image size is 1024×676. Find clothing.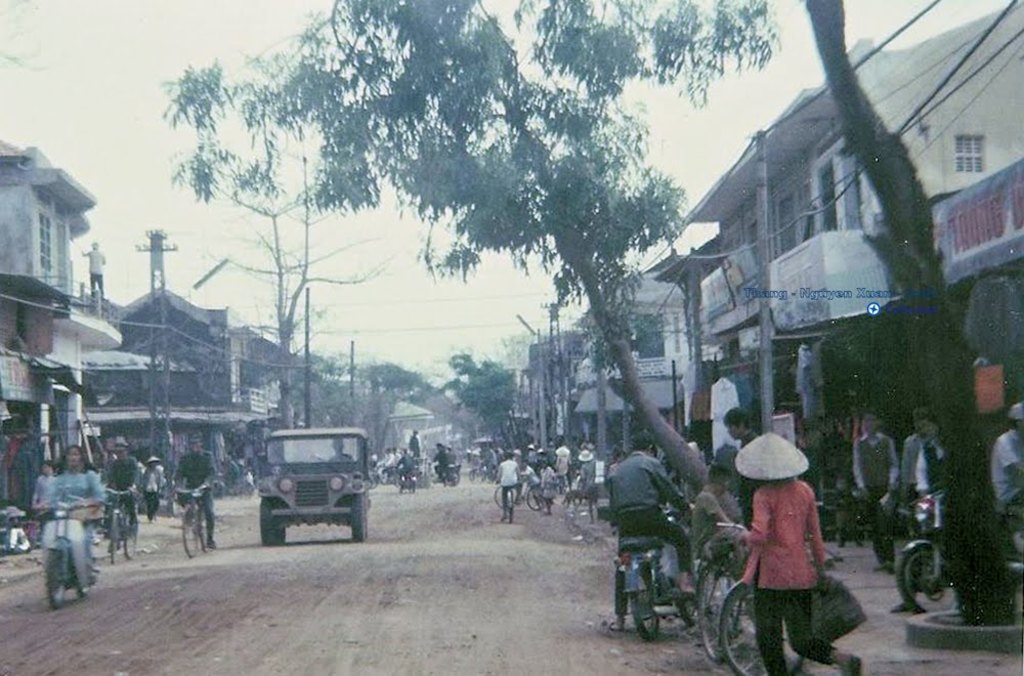
<box>898,434,941,524</box>.
